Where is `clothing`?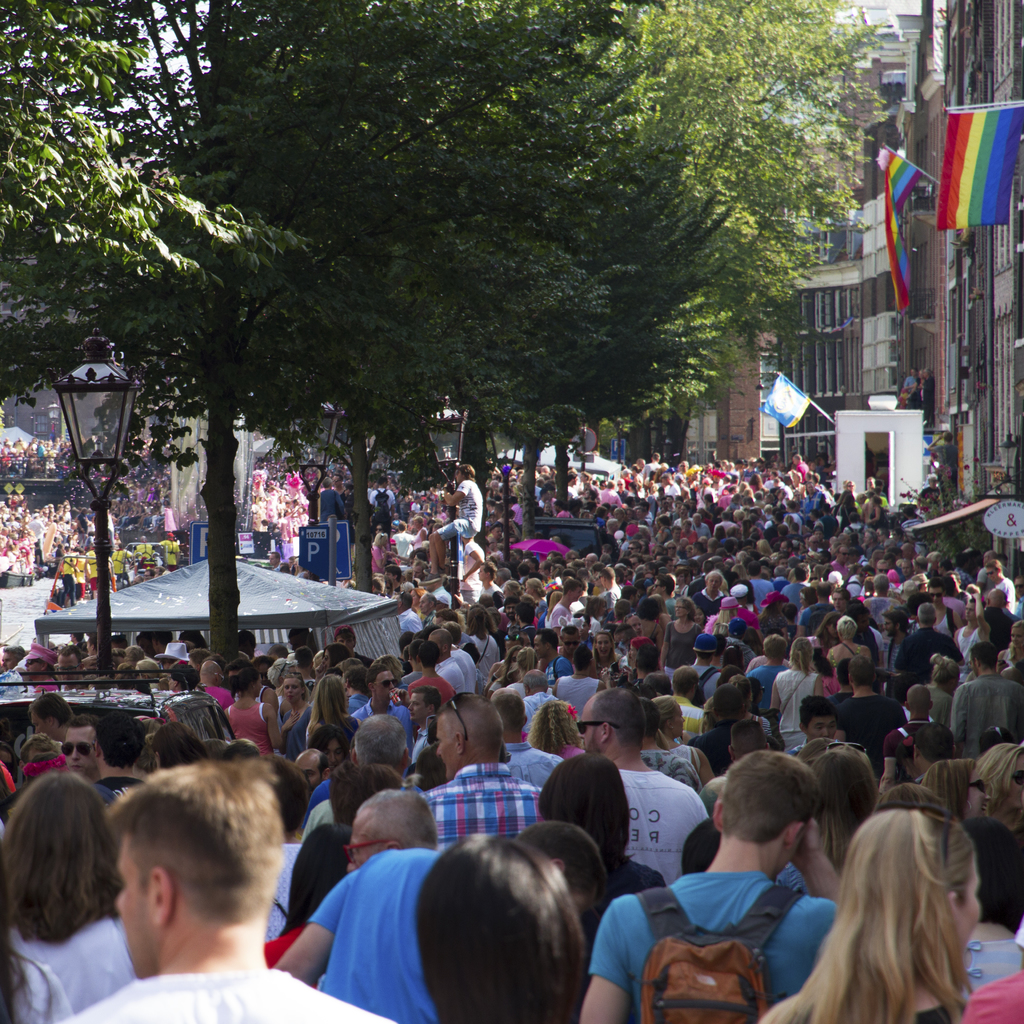
left=867, top=589, right=900, bottom=615.
